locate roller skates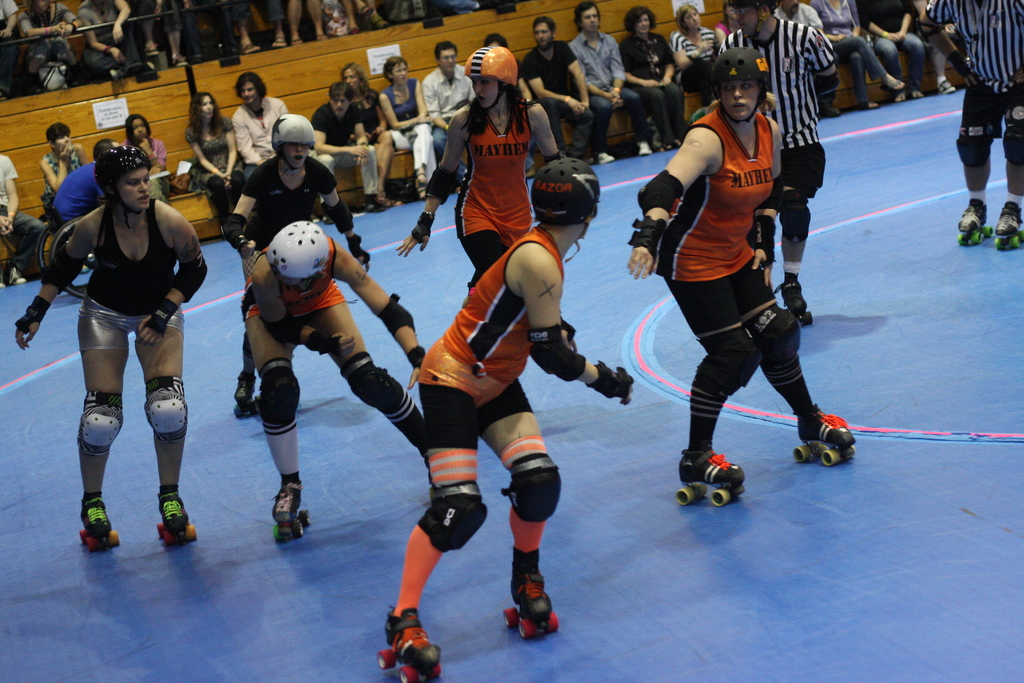
(79, 497, 120, 552)
